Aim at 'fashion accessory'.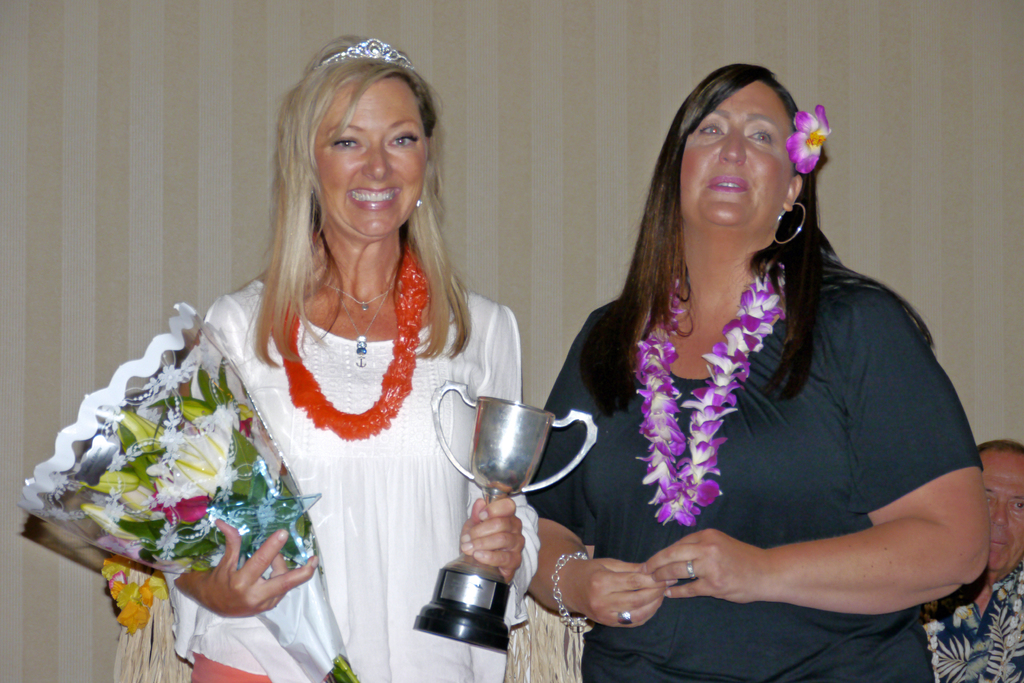
Aimed at 922, 567, 1023, 682.
